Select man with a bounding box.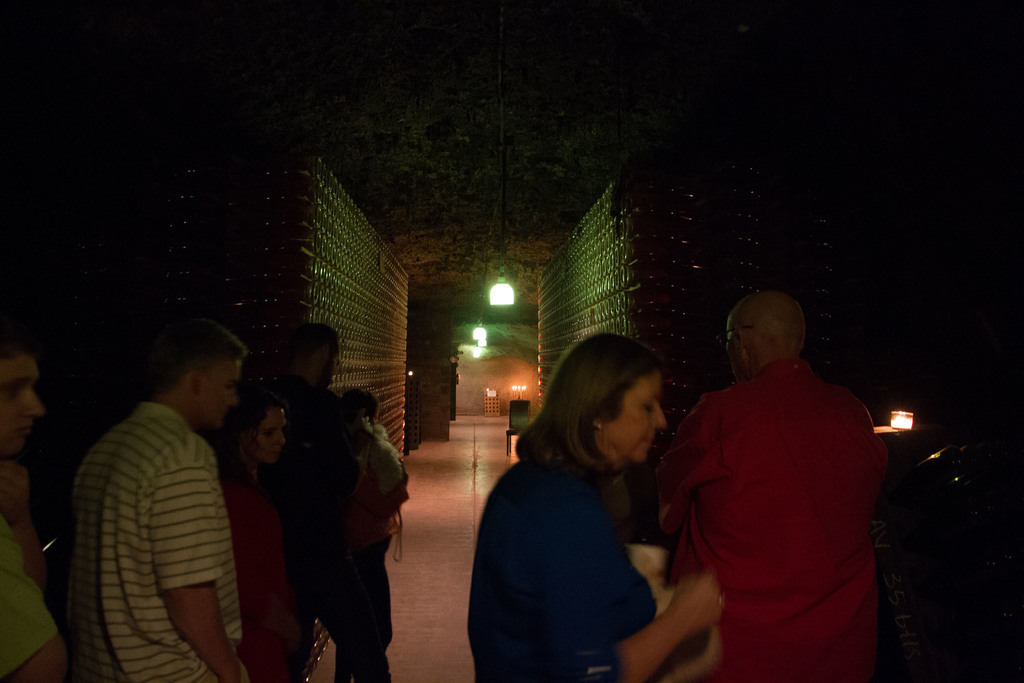
x1=0 y1=335 x2=68 y2=682.
